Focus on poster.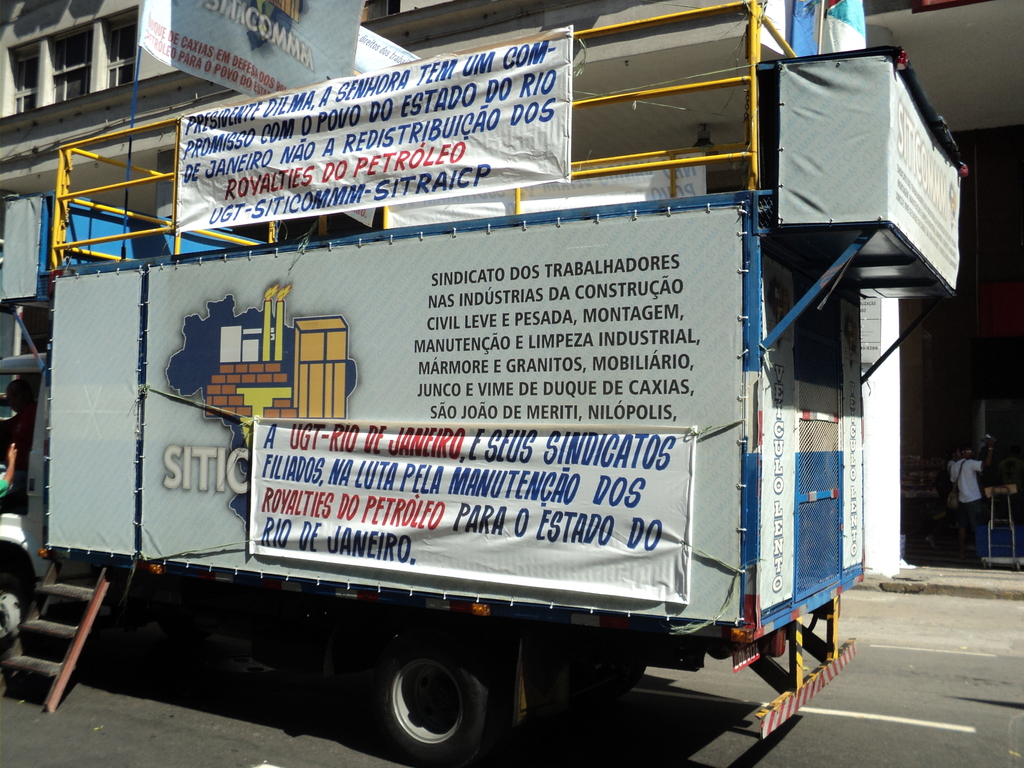
Focused at pyautogui.locateOnScreen(842, 285, 867, 570).
